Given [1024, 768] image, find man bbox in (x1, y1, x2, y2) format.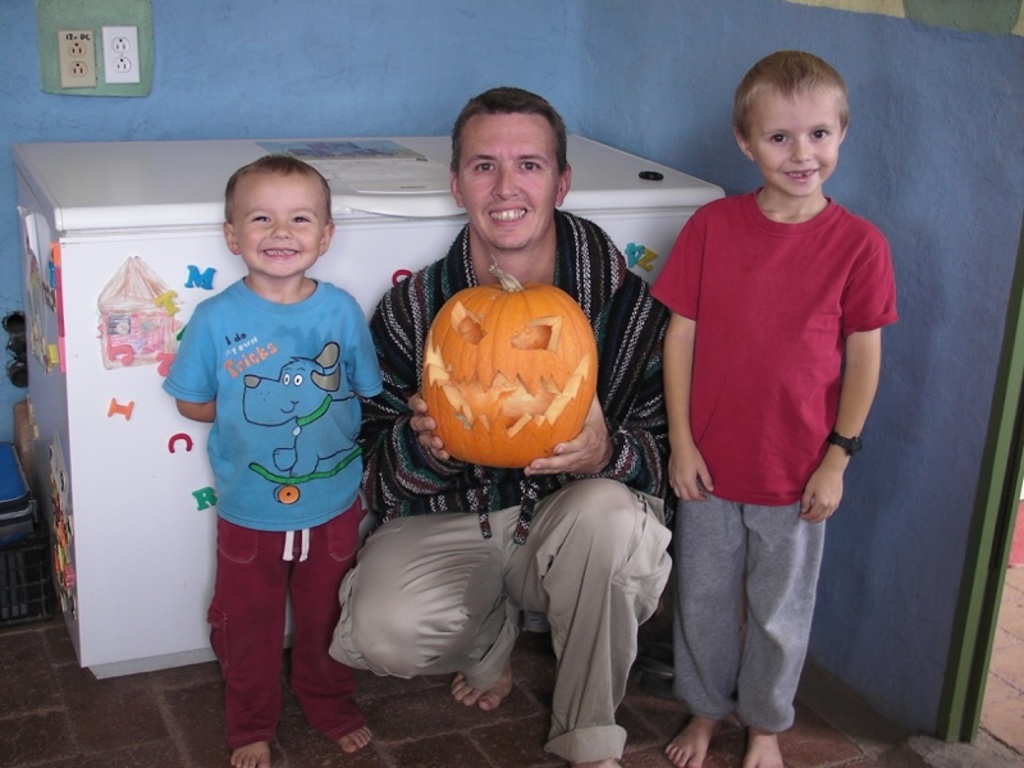
(360, 84, 669, 758).
